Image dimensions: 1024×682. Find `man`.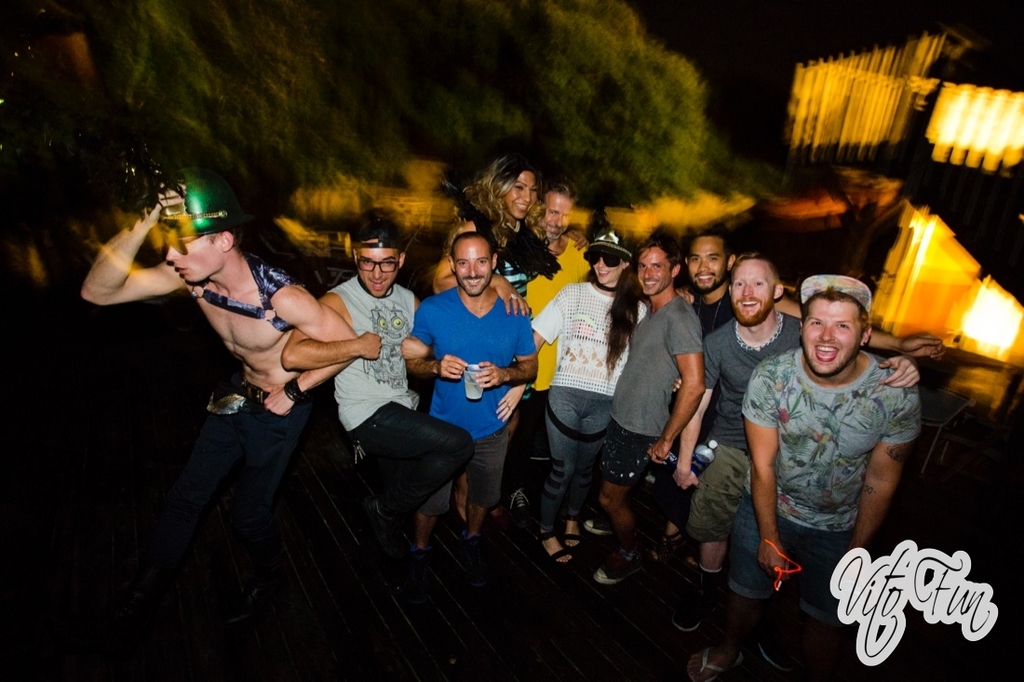
bbox=[576, 243, 709, 575].
